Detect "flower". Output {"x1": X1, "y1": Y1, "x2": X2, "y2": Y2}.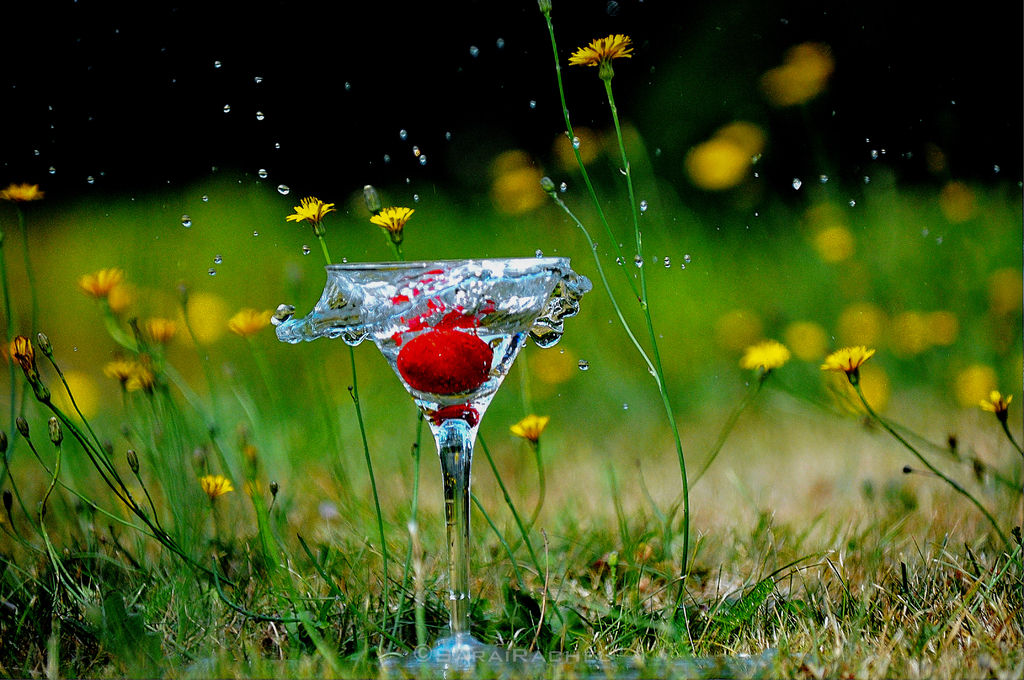
{"x1": 77, "y1": 267, "x2": 118, "y2": 298}.
